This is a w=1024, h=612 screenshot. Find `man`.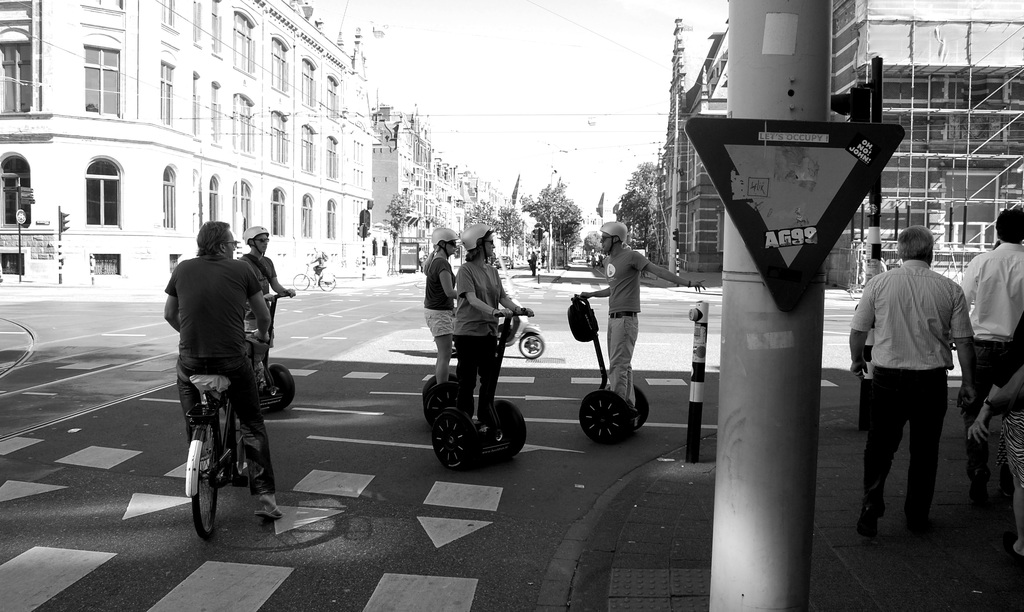
Bounding box: {"left": 241, "top": 225, "right": 296, "bottom": 384}.
